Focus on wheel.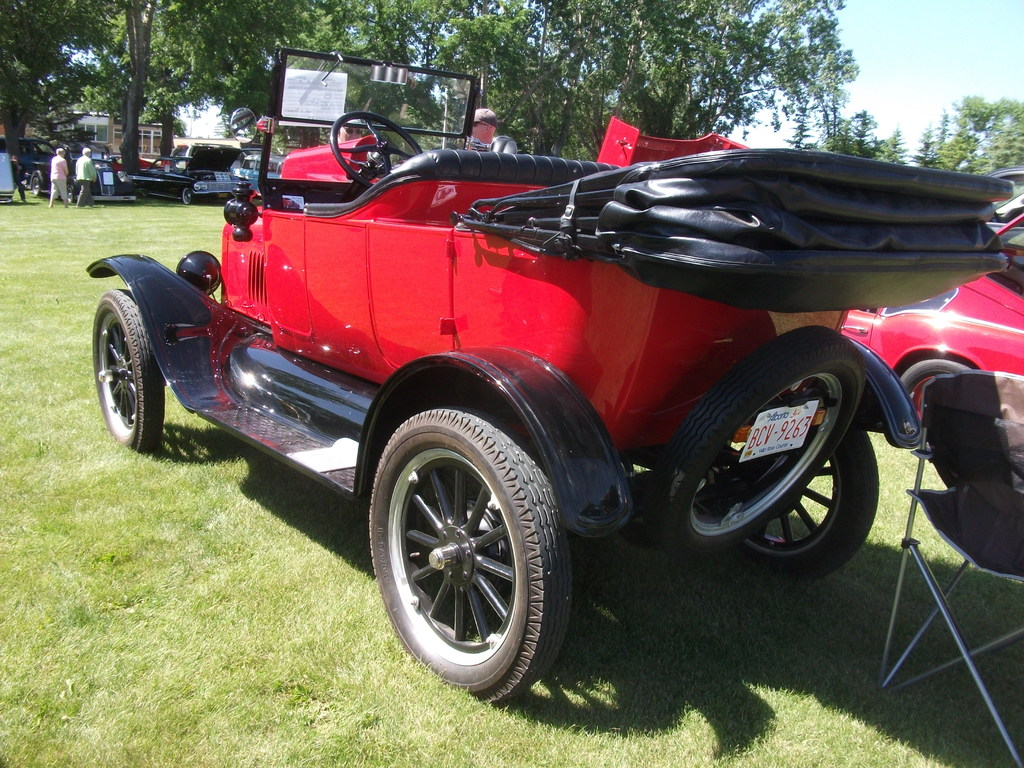
Focused at (left=369, top=405, right=573, bottom=707).
